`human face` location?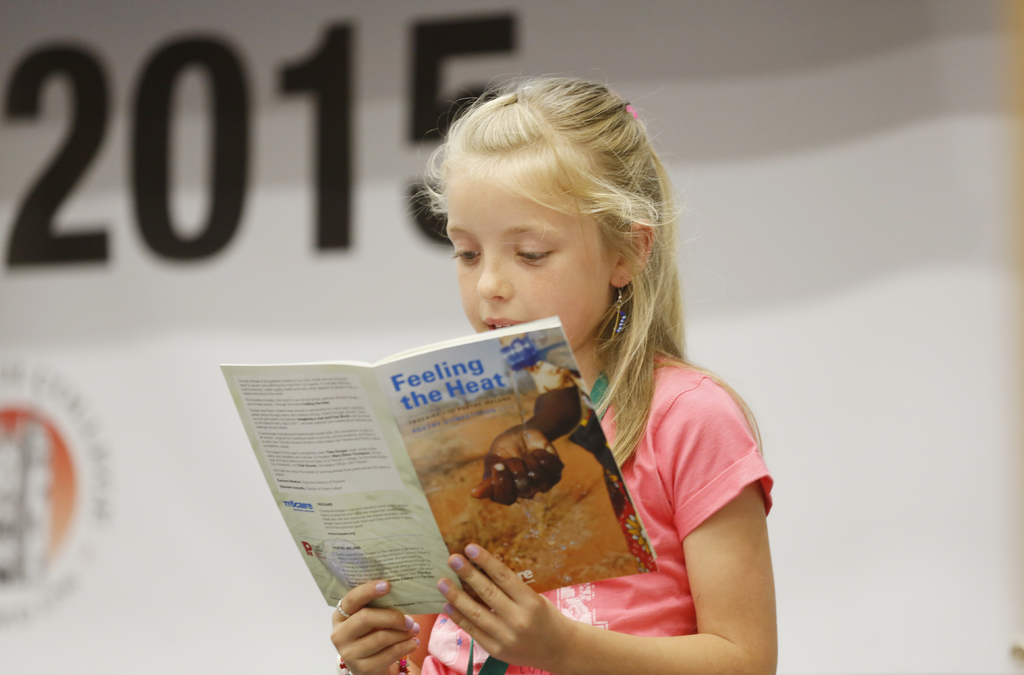
locate(444, 177, 610, 353)
